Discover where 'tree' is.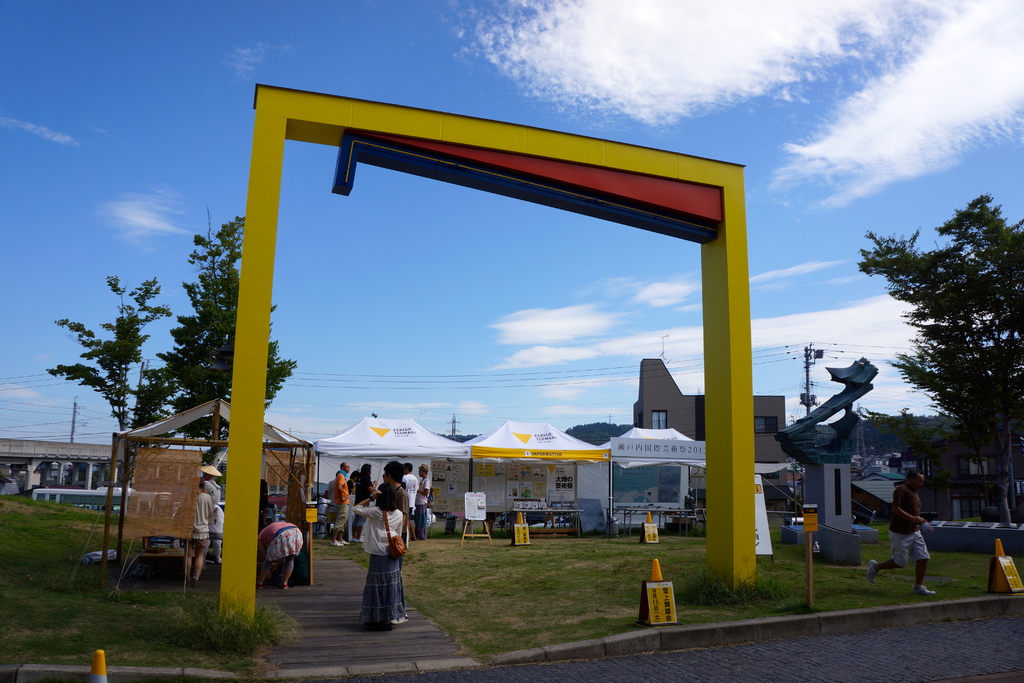
Discovered at select_region(43, 256, 173, 463).
